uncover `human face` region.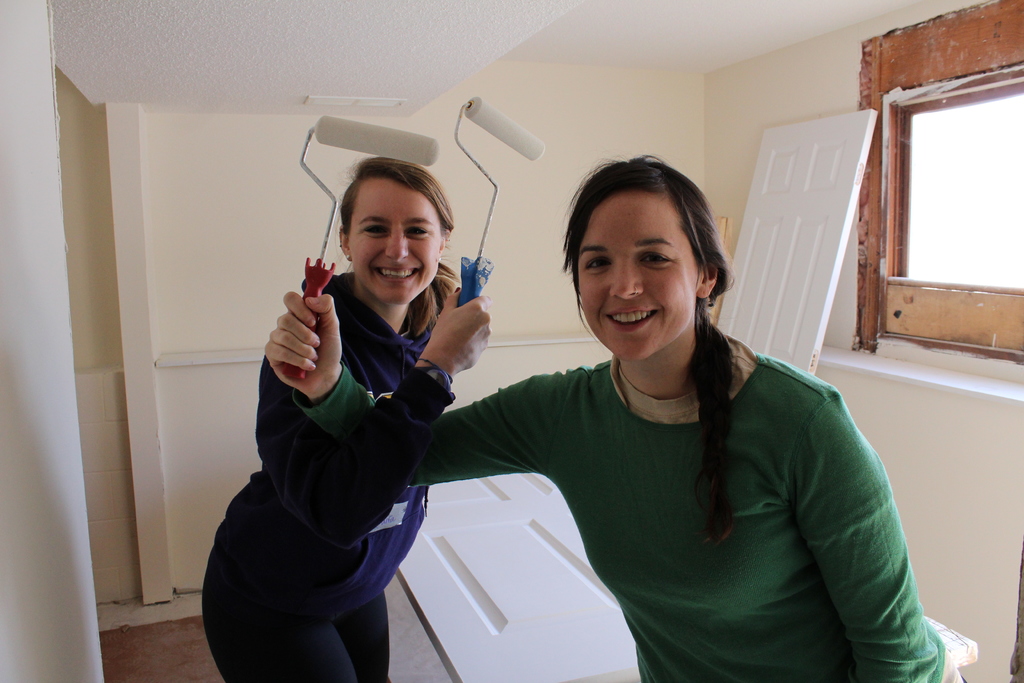
Uncovered: 577,188,701,358.
